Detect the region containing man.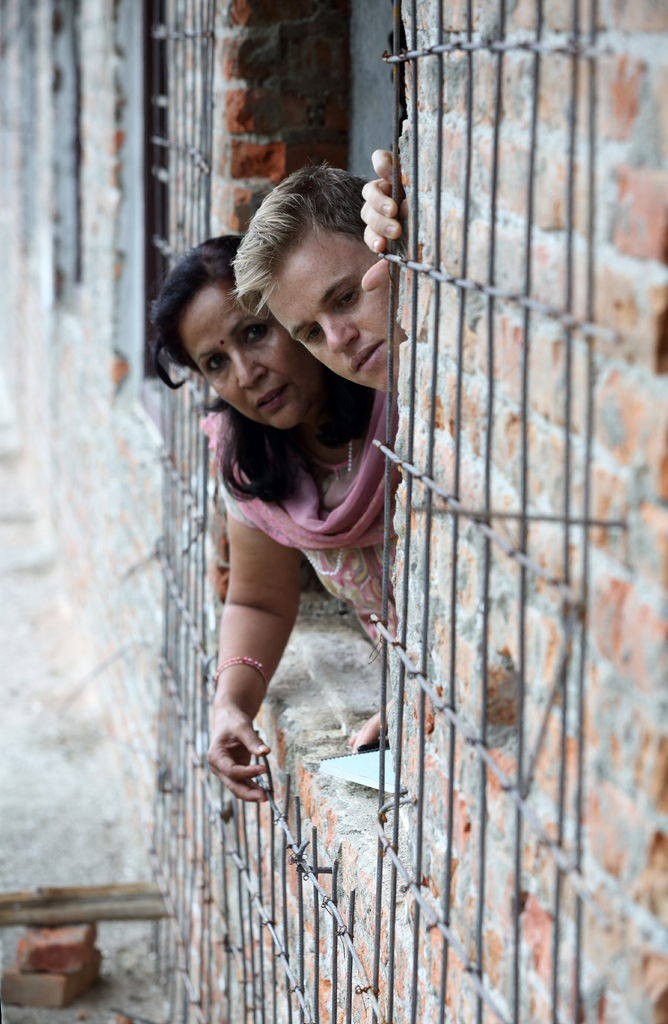
box=[234, 152, 403, 396].
